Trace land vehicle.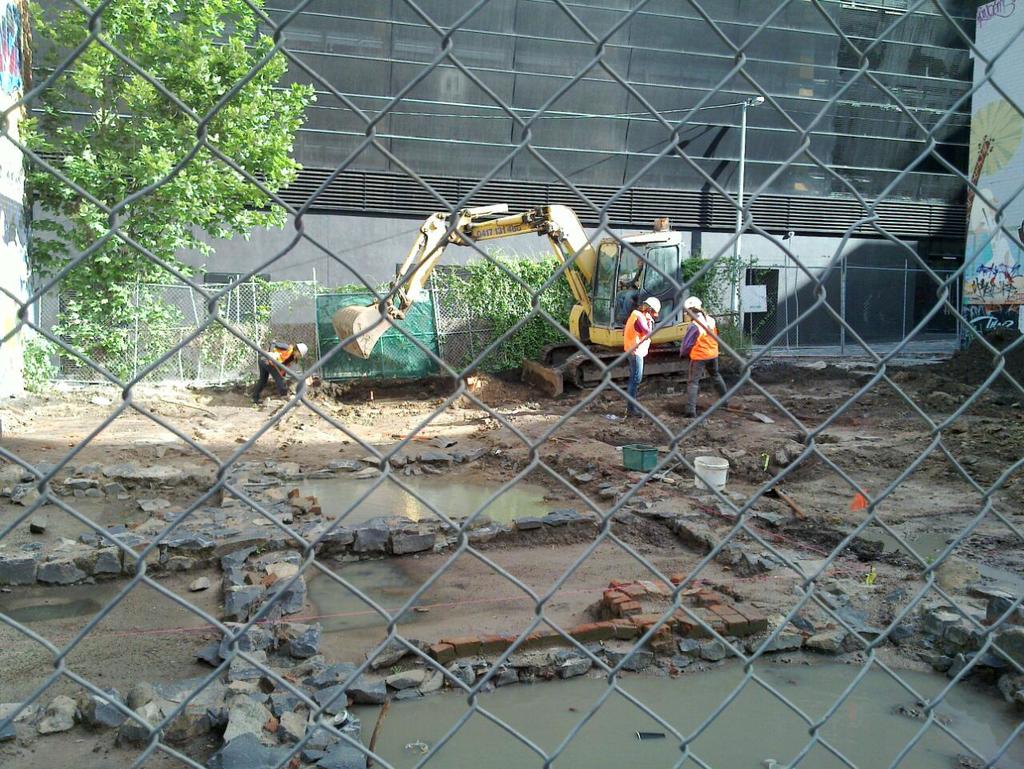
Traced to Rect(262, 193, 776, 411).
